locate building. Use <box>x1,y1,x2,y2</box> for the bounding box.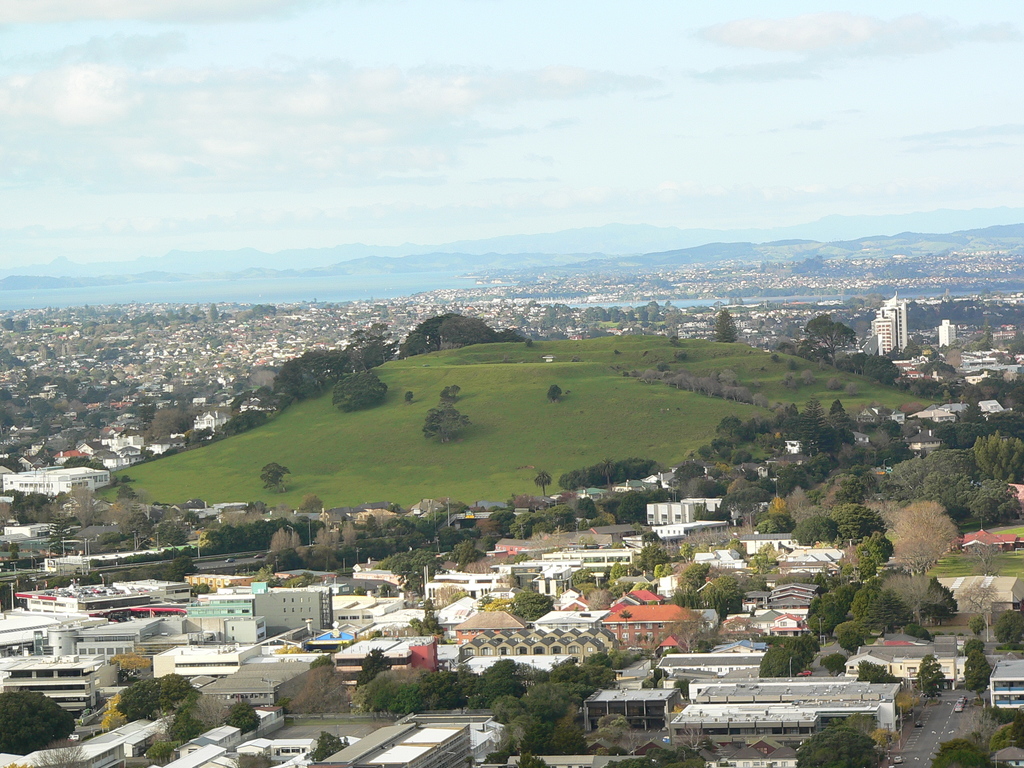
<box>3,468,111,499</box>.
